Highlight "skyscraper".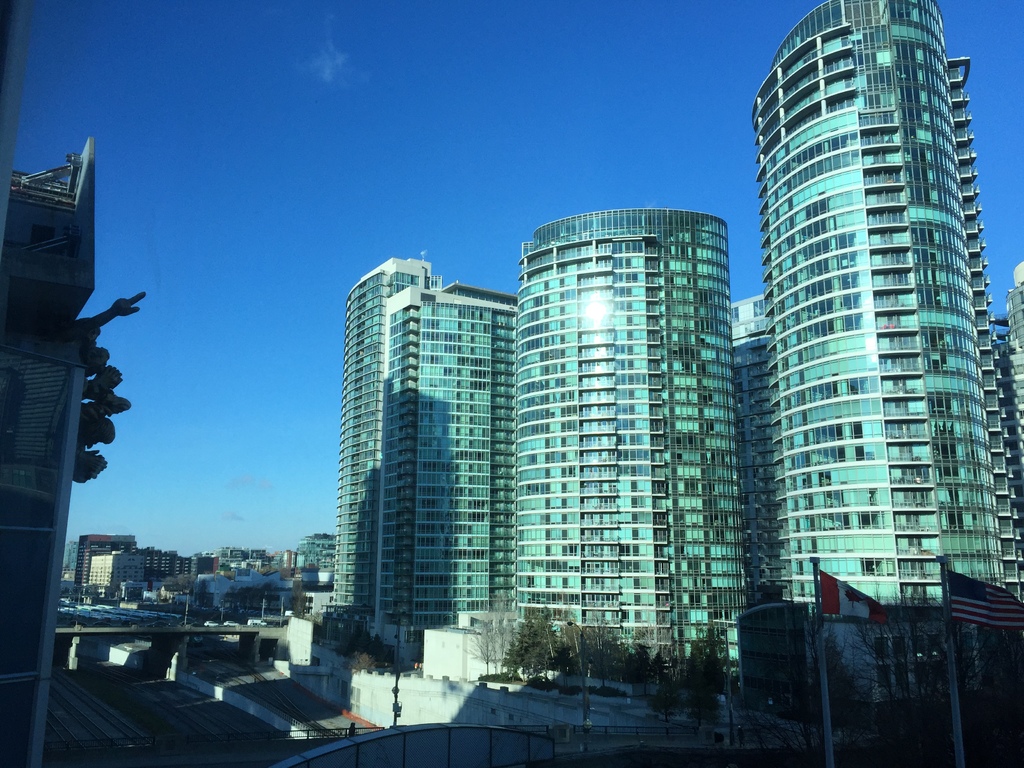
Highlighted region: <region>1007, 259, 1023, 606</region>.
